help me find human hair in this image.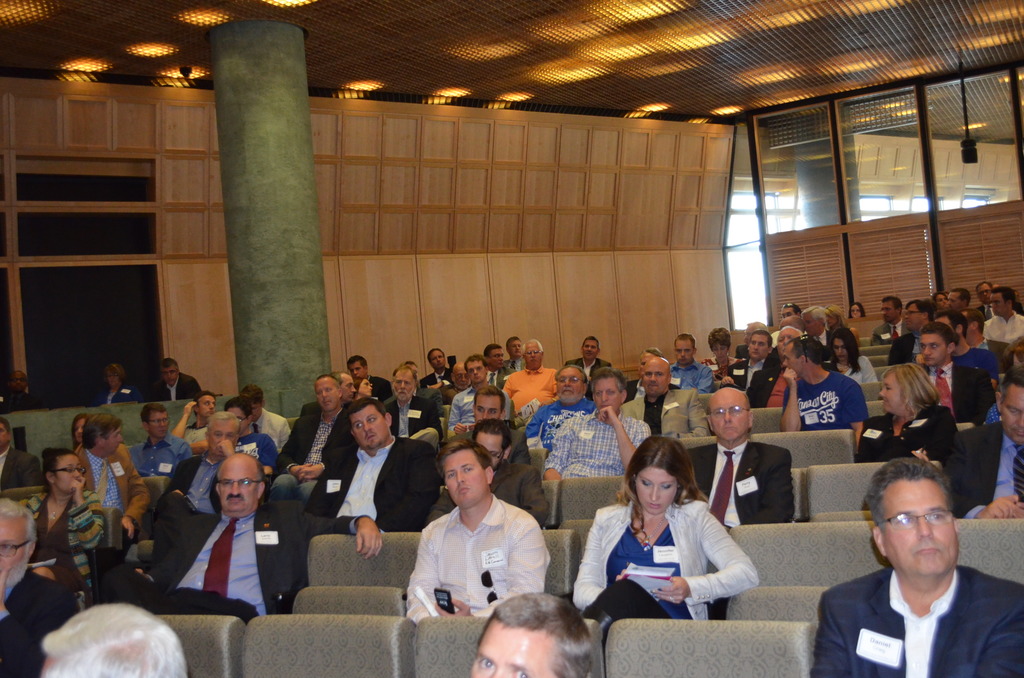
Found it: (x1=235, y1=385, x2=265, y2=404).
